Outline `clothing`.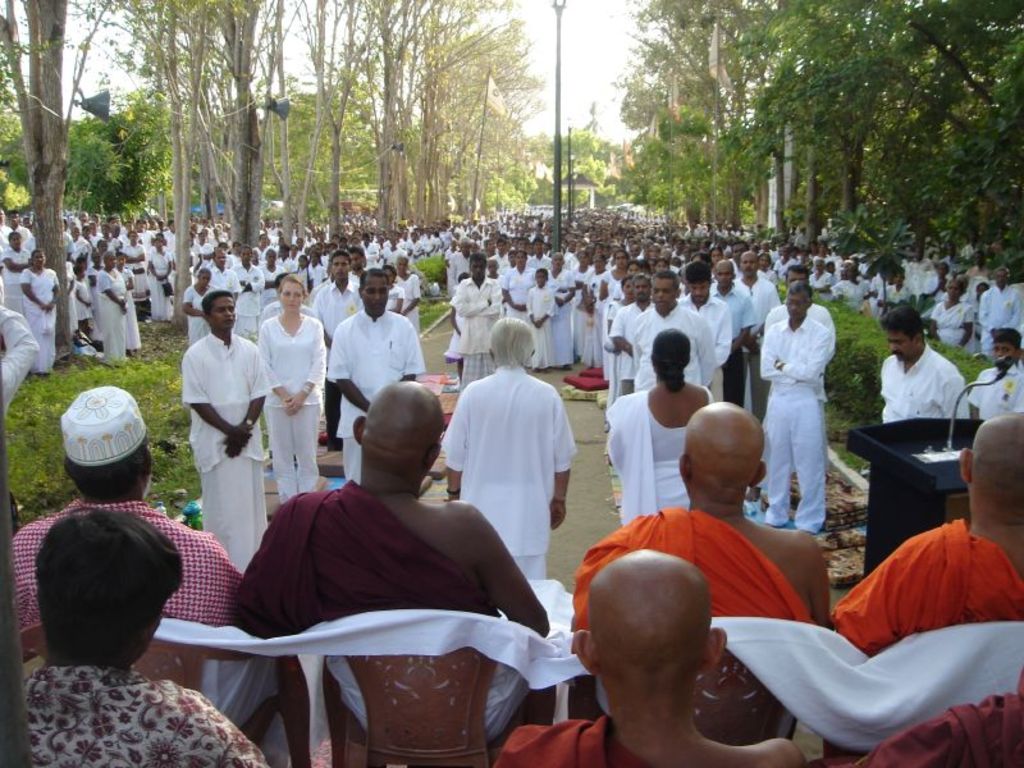
Outline: box=[328, 302, 435, 486].
